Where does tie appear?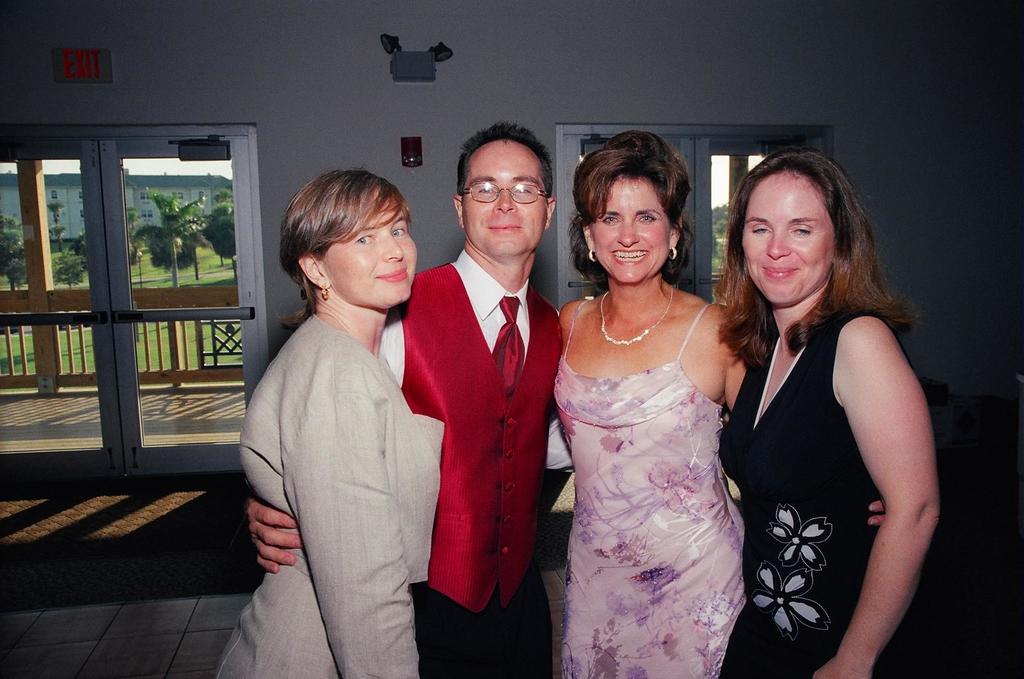
Appears at (left=489, top=293, right=527, bottom=399).
